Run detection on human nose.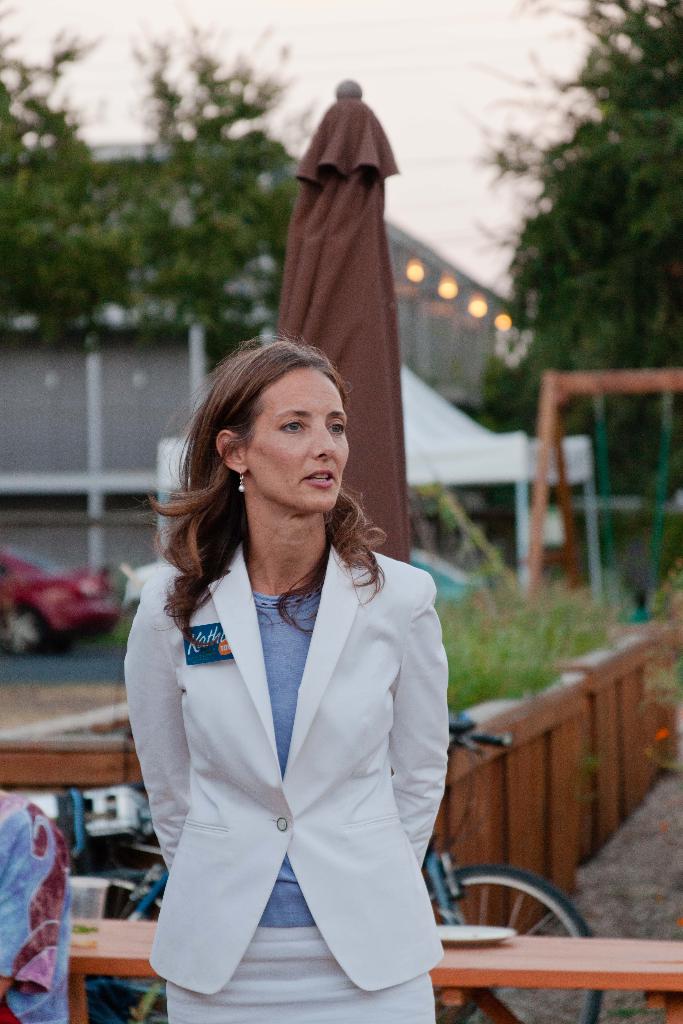
Result: region(311, 423, 338, 463).
